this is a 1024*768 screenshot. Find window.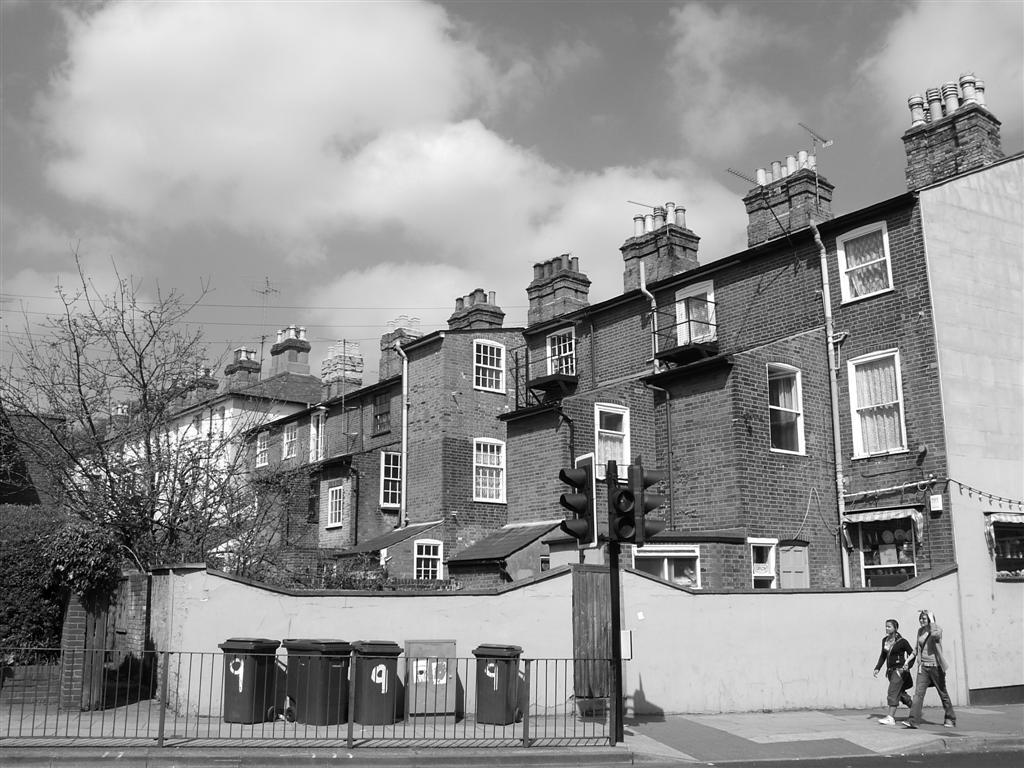
Bounding box: bbox=(673, 287, 719, 340).
